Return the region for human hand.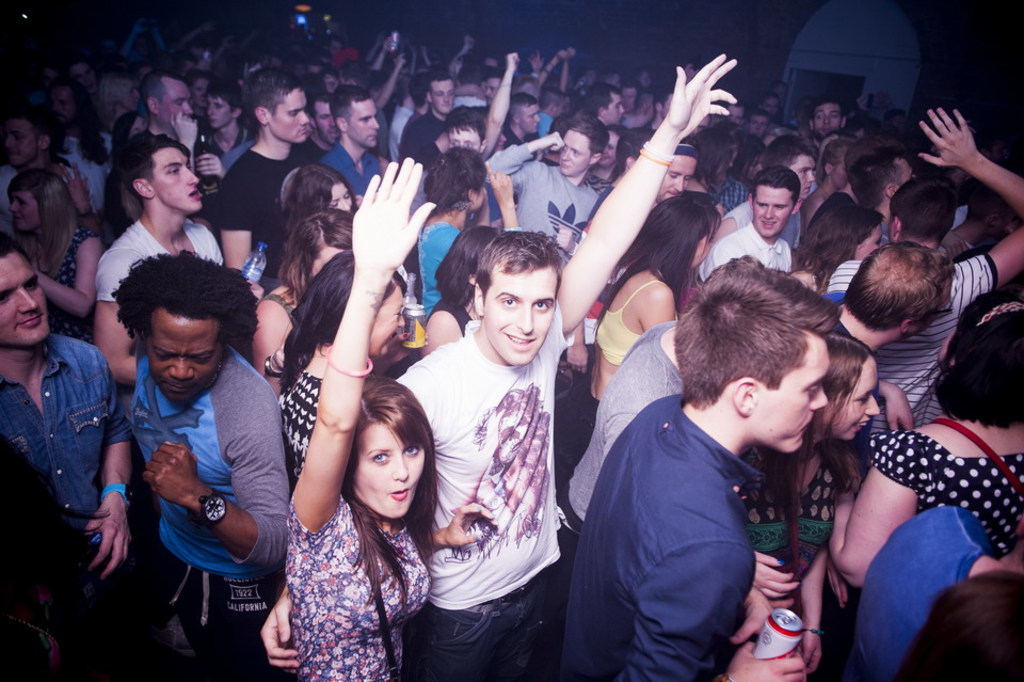
Rect(825, 556, 849, 610).
